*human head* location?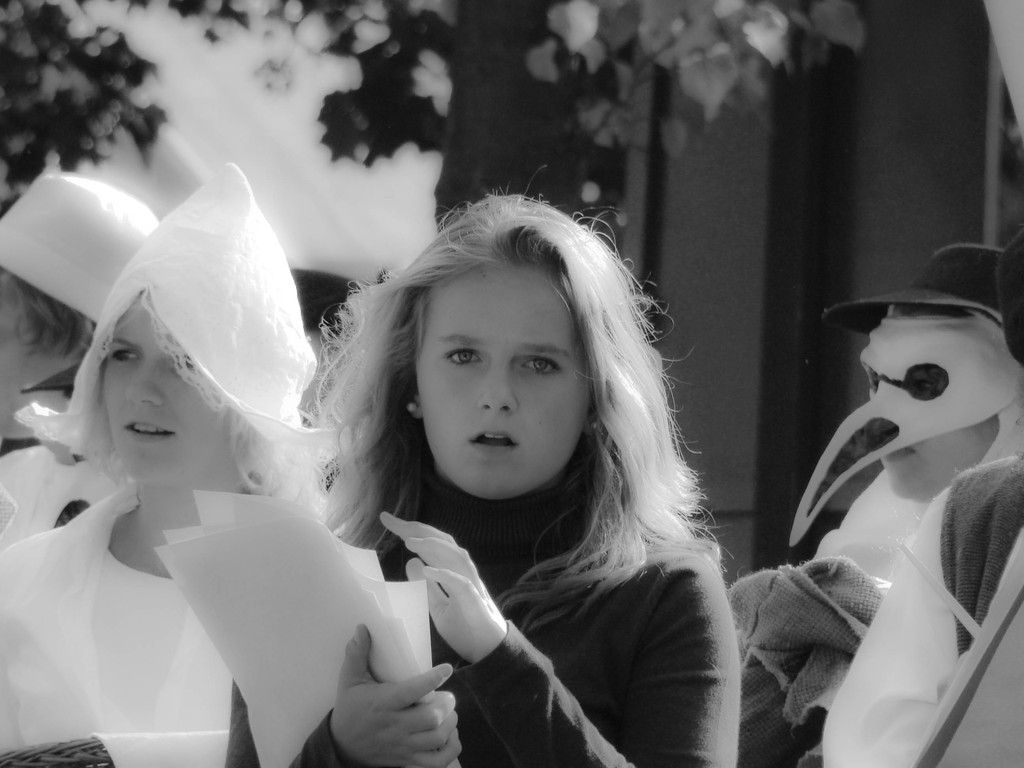
x1=856 y1=282 x2=1023 y2=504
